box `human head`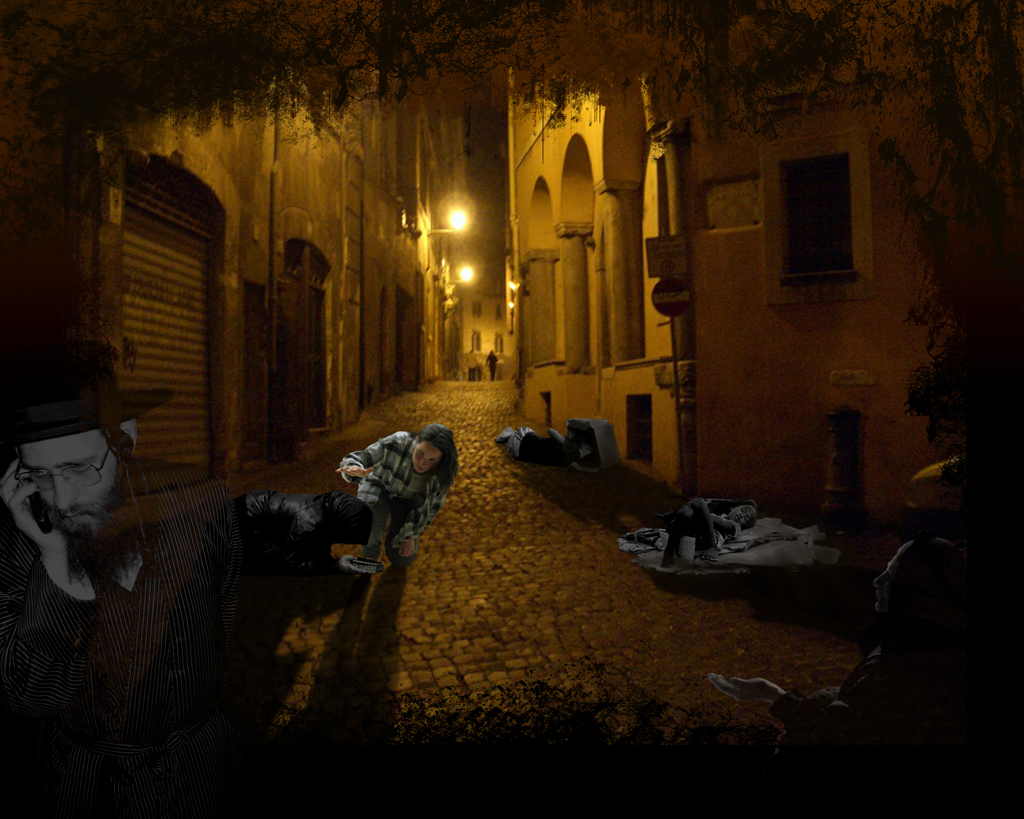
<box>330,489,372,549</box>
